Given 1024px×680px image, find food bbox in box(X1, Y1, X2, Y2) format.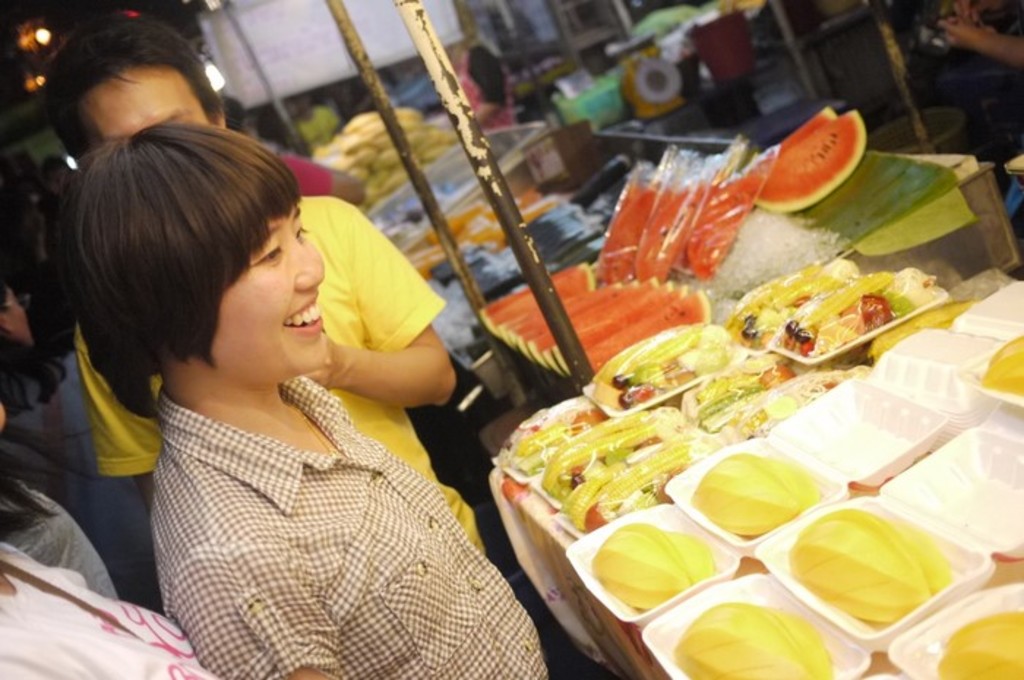
box(750, 108, 867, 215).
